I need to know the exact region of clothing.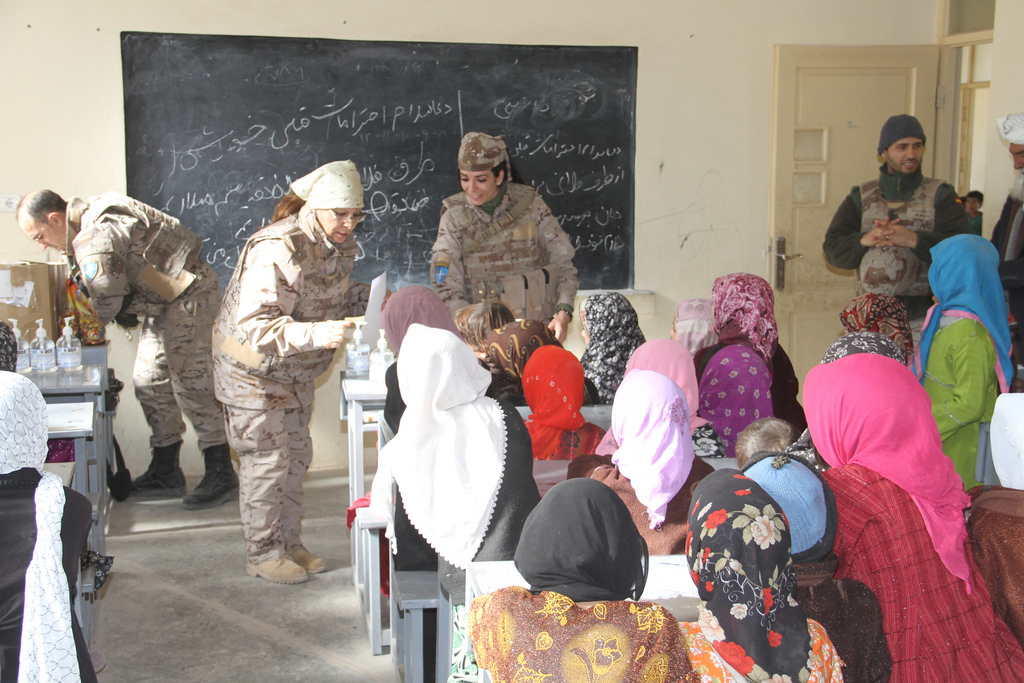
Region: left=676, top=468, right=836, bottom=682.
